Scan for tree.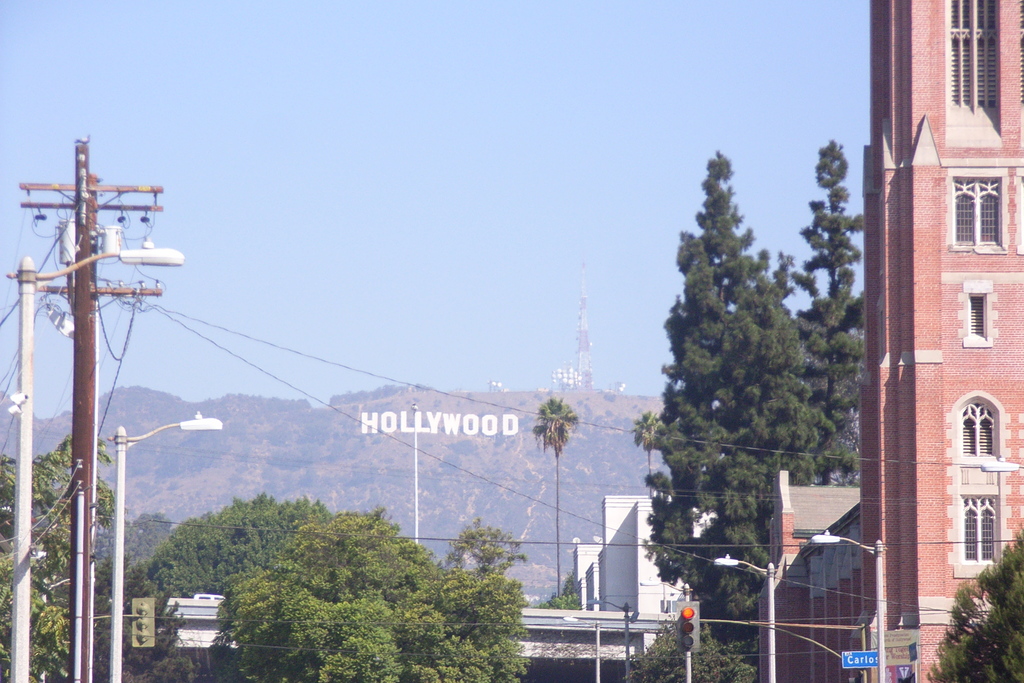
Scan result: [779,133,865,486].
